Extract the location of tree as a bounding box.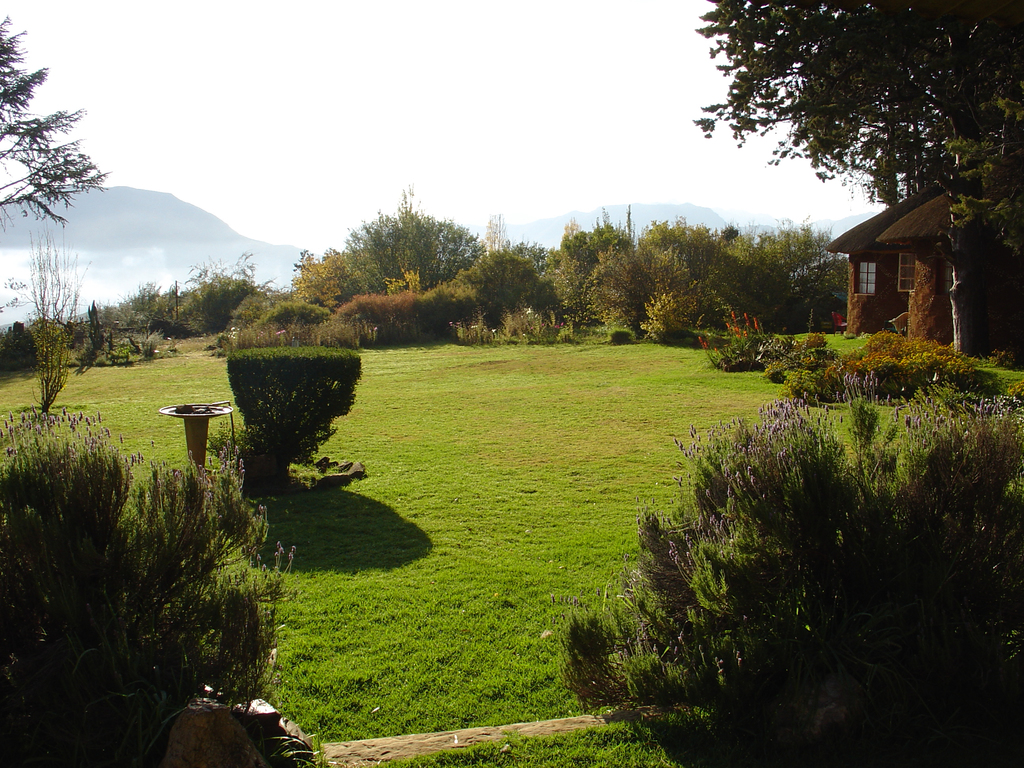
x1=0, y1=13, x2=106, y2=229.
